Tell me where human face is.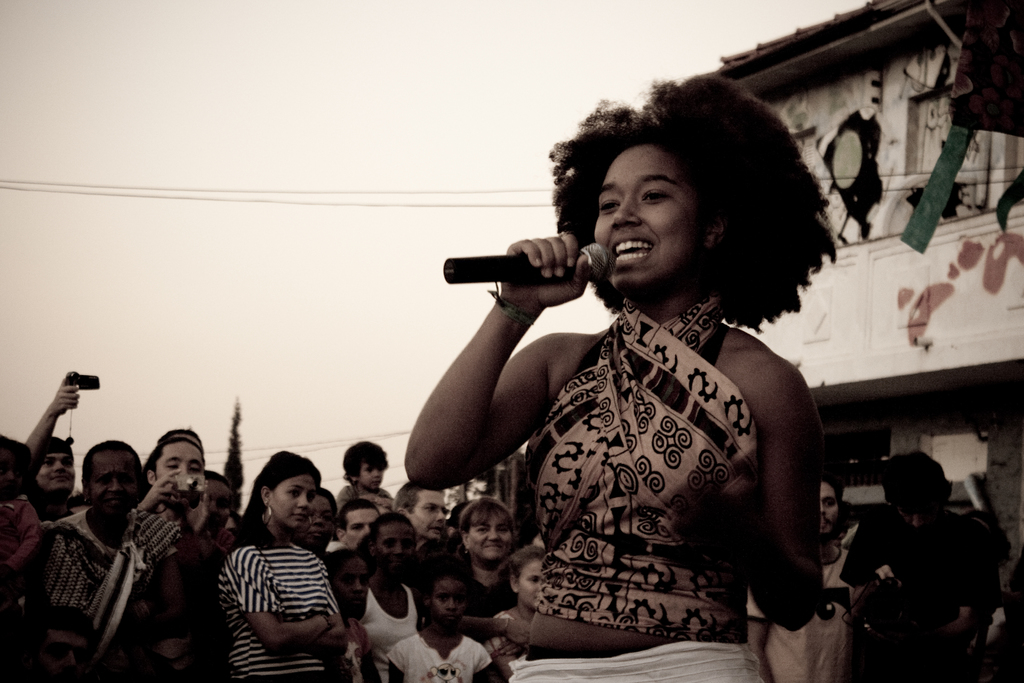
human face is at box=[819, 486, 841, 537].
